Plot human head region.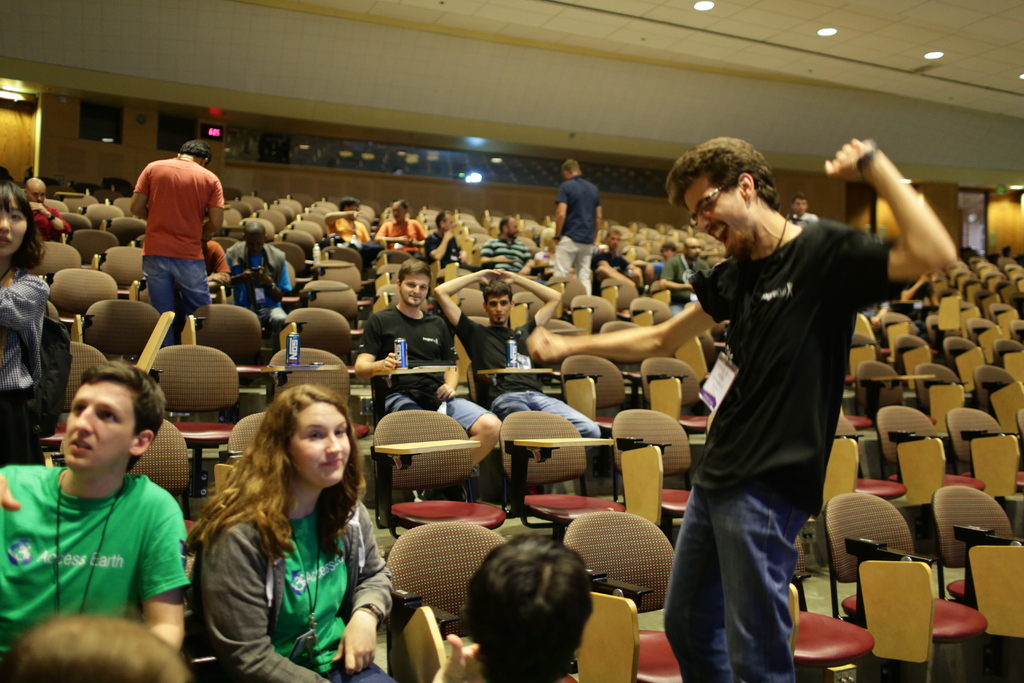
Plotted at [x1=397, y1=258, x2=436, y2=302].
